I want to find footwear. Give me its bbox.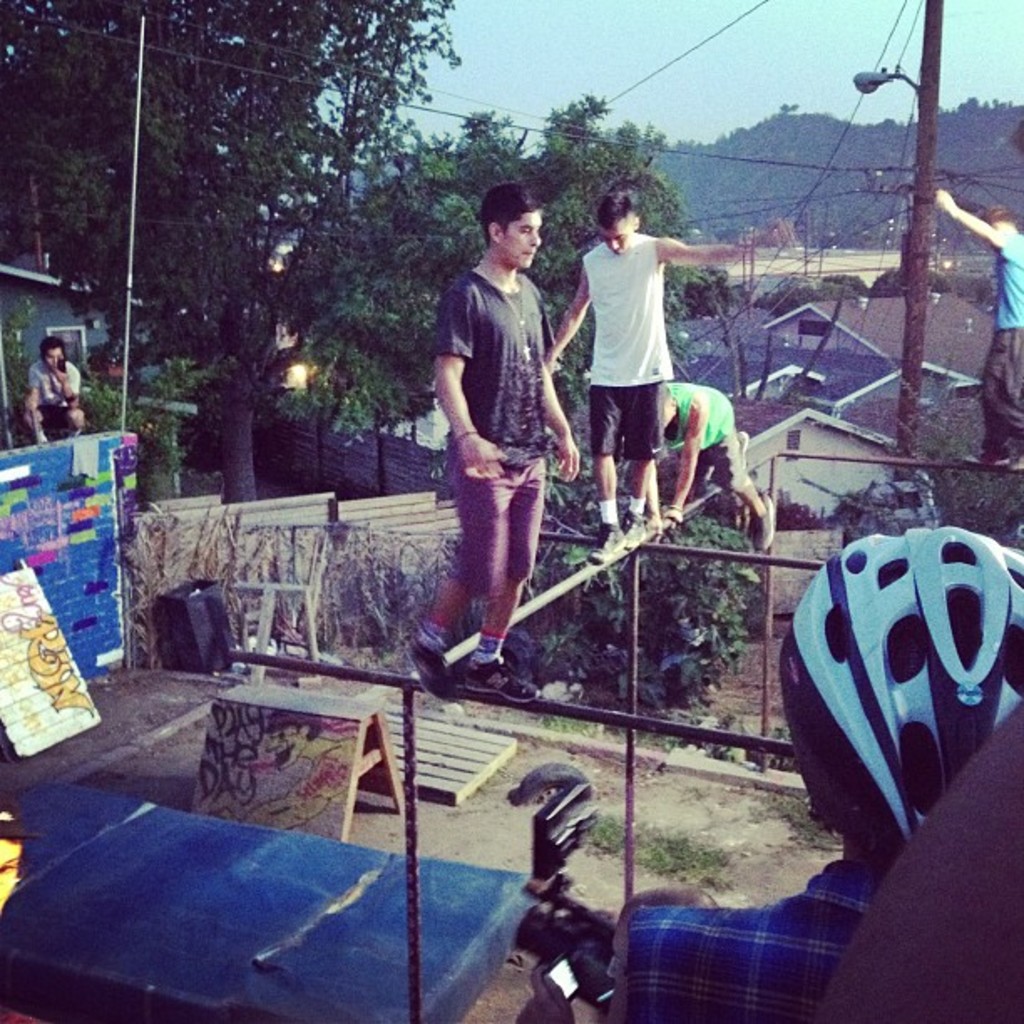
<box>627,500,653,540</box>.
